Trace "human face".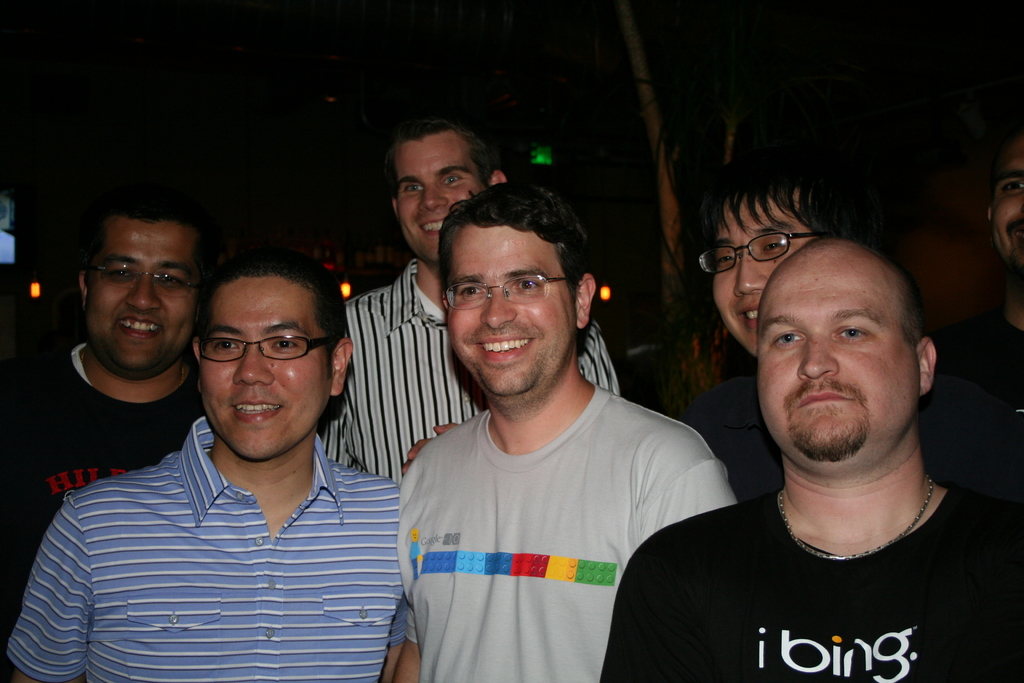
Traced to BBox(397, 134, 481, 261).
